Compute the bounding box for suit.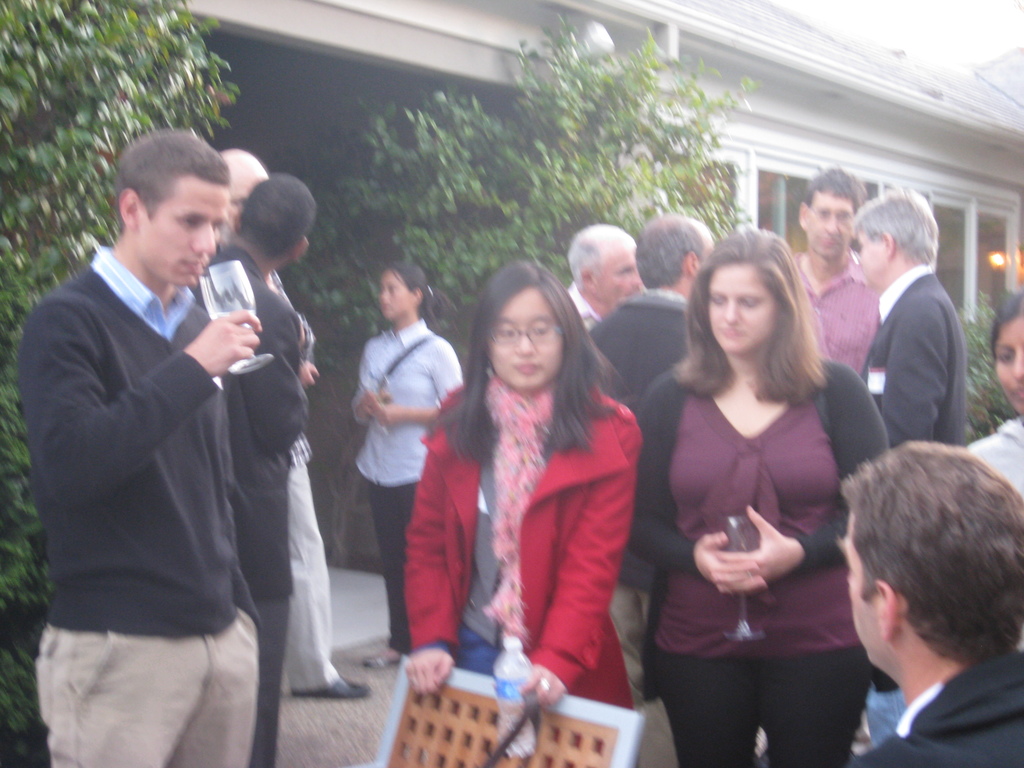
190, 244, 308, 598.
